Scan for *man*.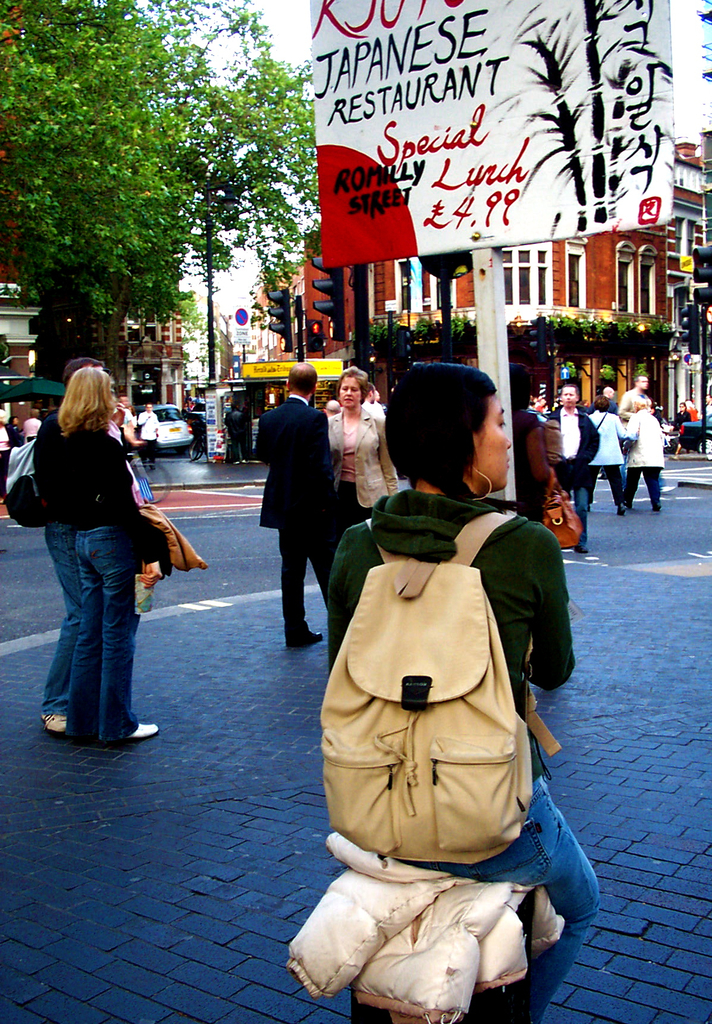
Scan result: 549:382:599:555.
